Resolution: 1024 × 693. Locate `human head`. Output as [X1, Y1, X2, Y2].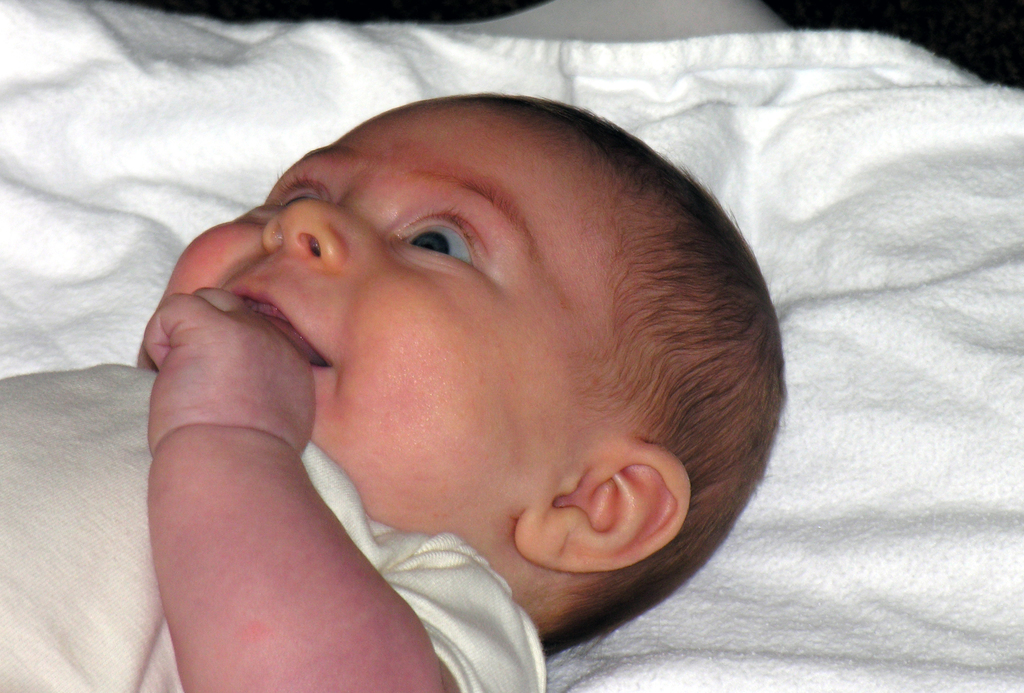
[156, 85, 785, 644].
